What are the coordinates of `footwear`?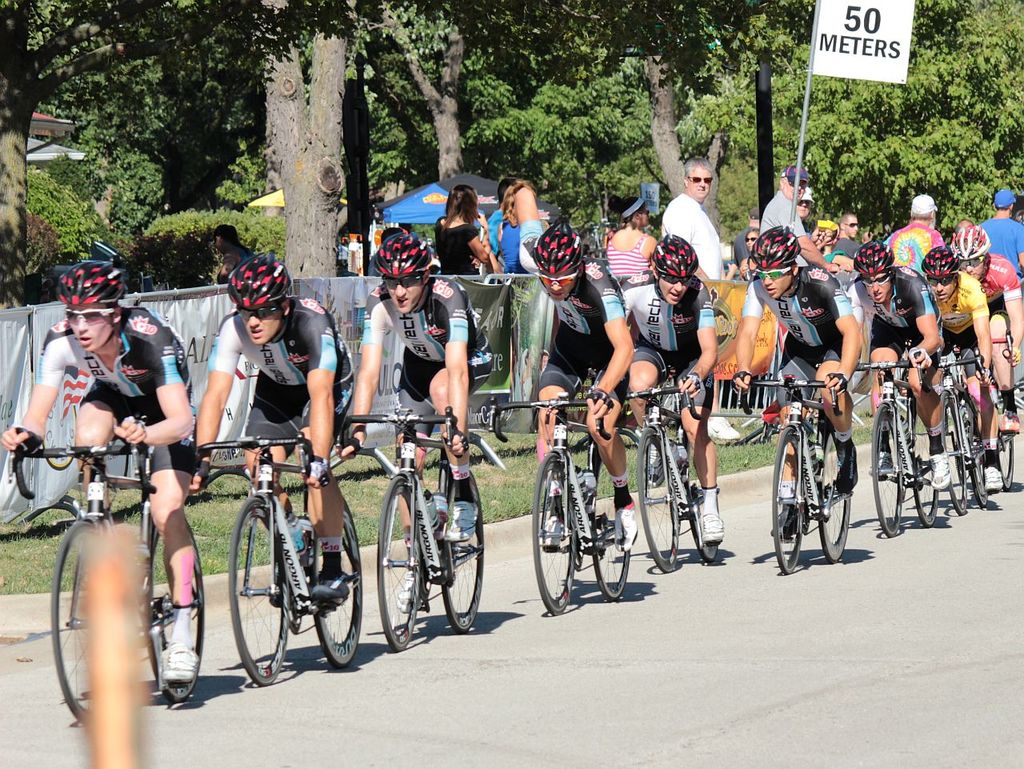
998, 407, 1022, 434.
